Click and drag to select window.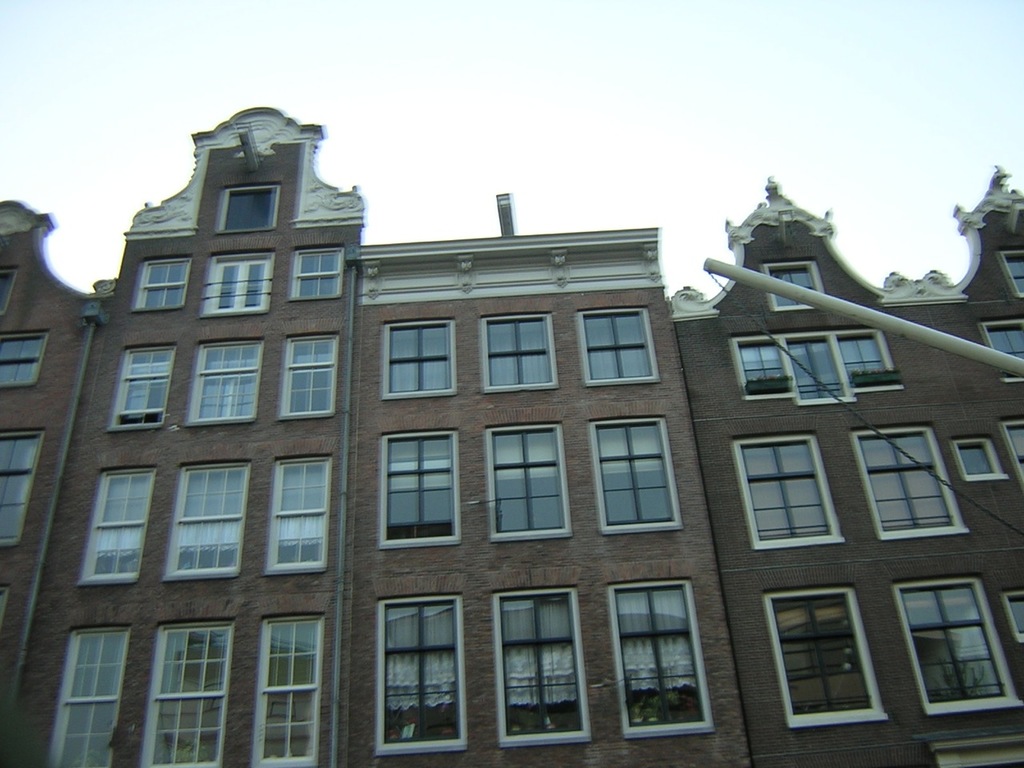
Selection: (477, 298, 559, 393).
